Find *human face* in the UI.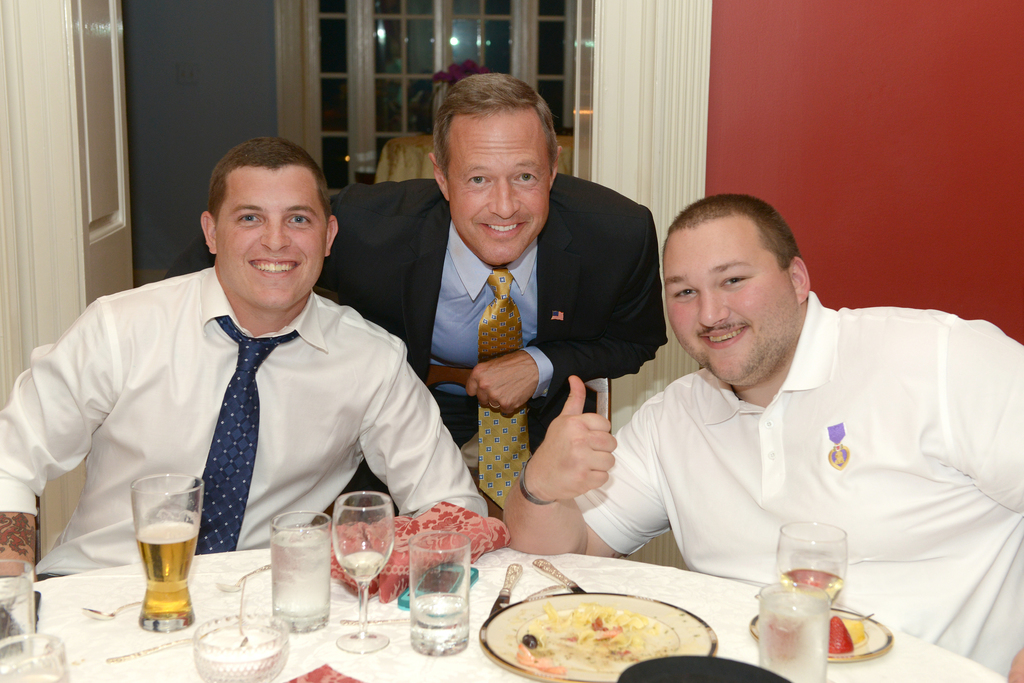
UI element at 658,213,802,388.
